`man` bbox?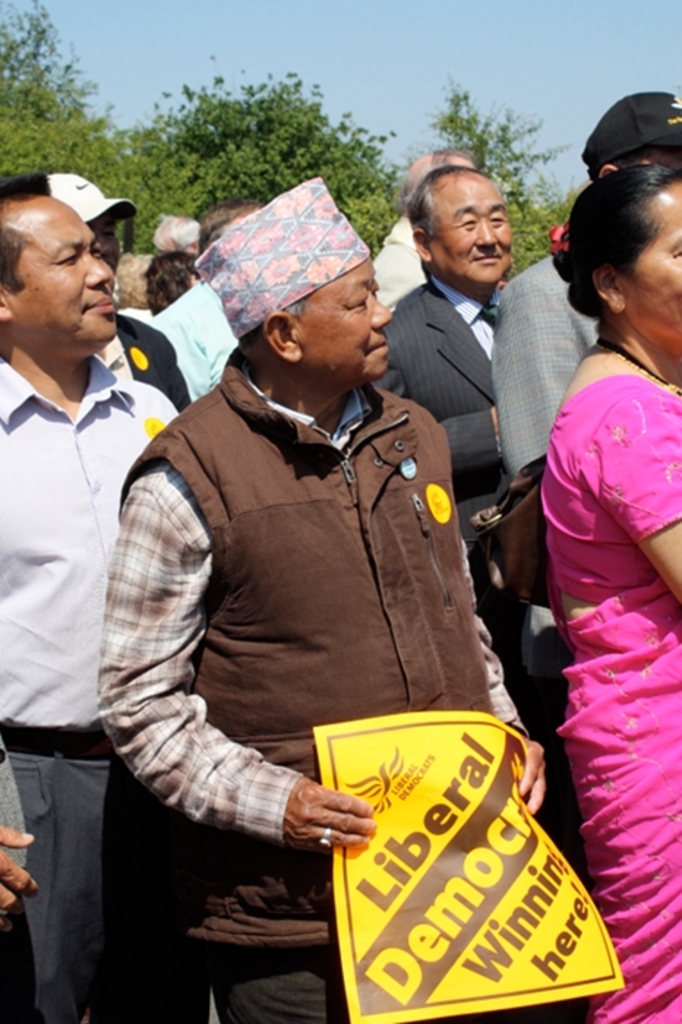
bbox=(481, 82, 681, 530)
